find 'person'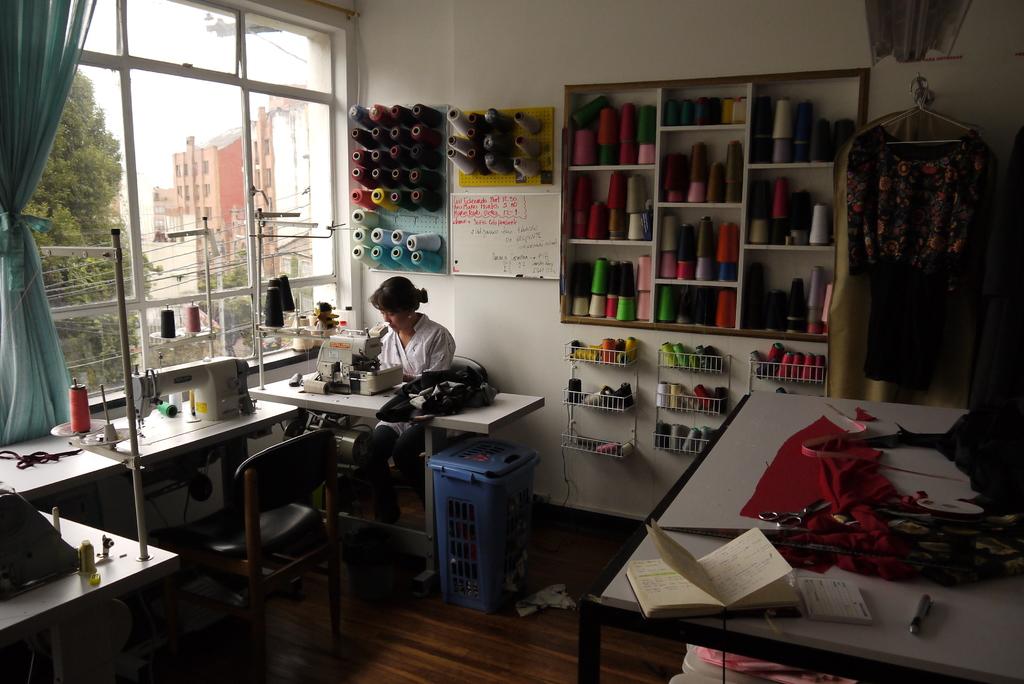
<region>353, 277, 451, 495</region>
